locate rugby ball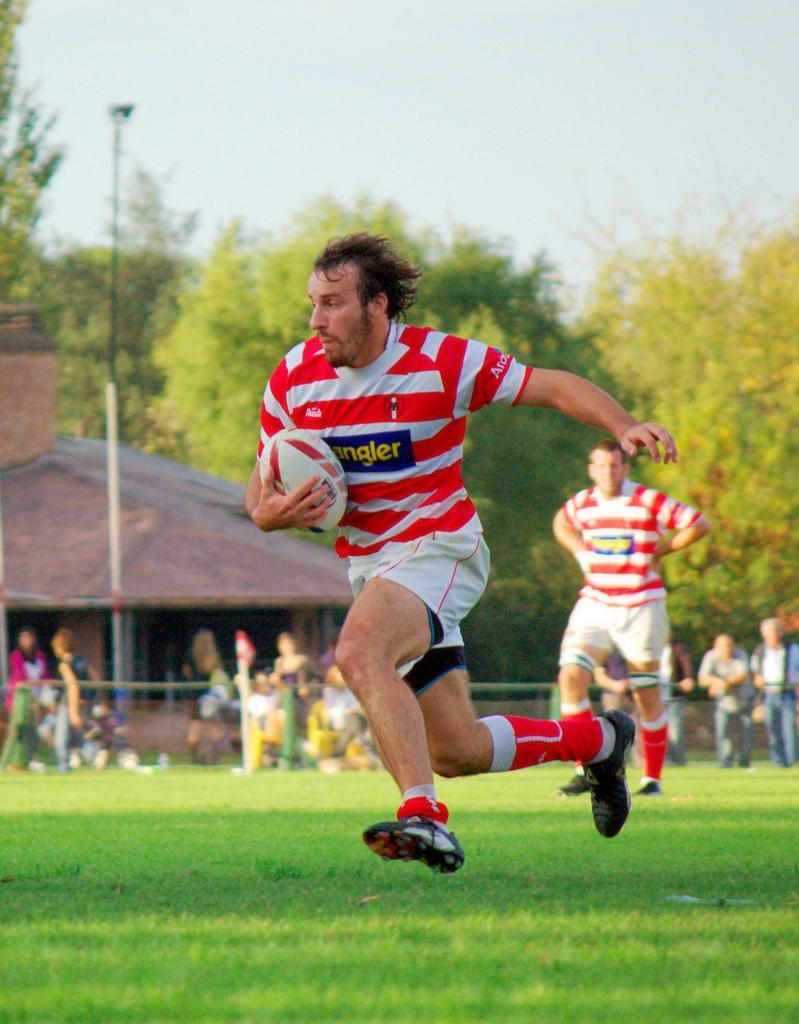
{"left": 260, "top": 428, "right": 347, "bottom": 536}
